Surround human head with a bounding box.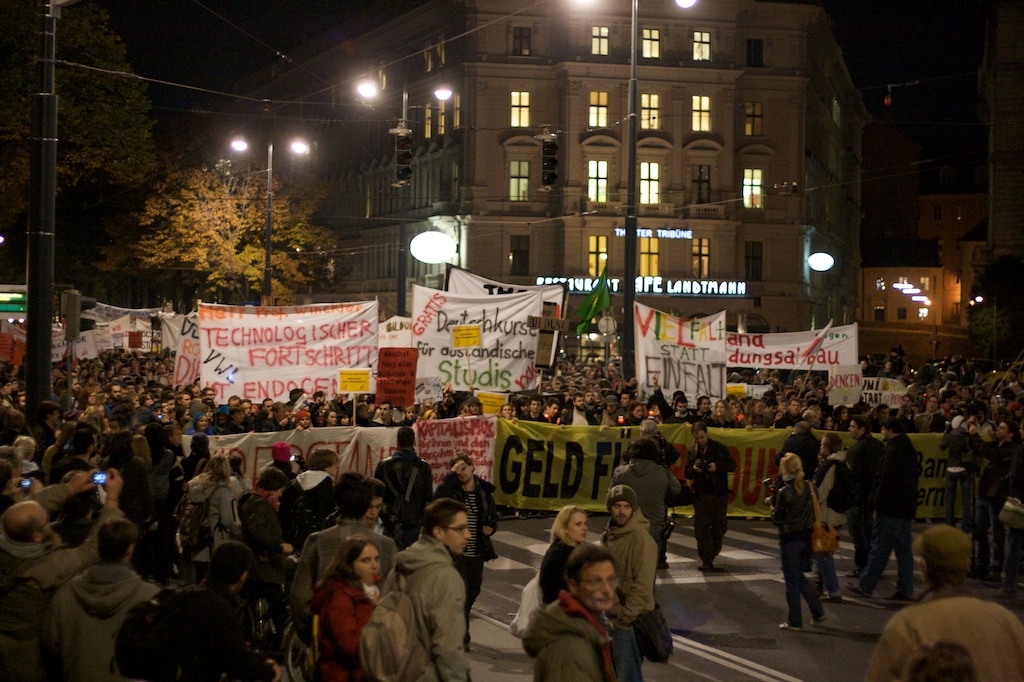
(x1=608, y1=489, x2=635, y2=525).
